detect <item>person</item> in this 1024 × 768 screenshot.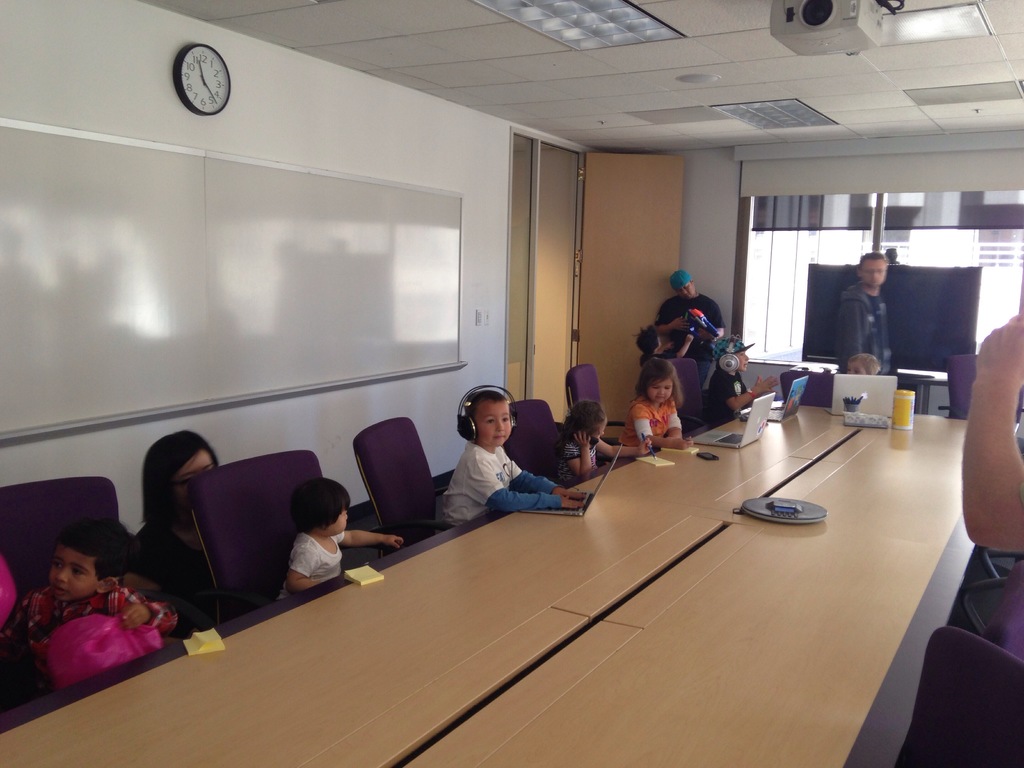
Detection: l=276, t=477, r=406, b=598.
